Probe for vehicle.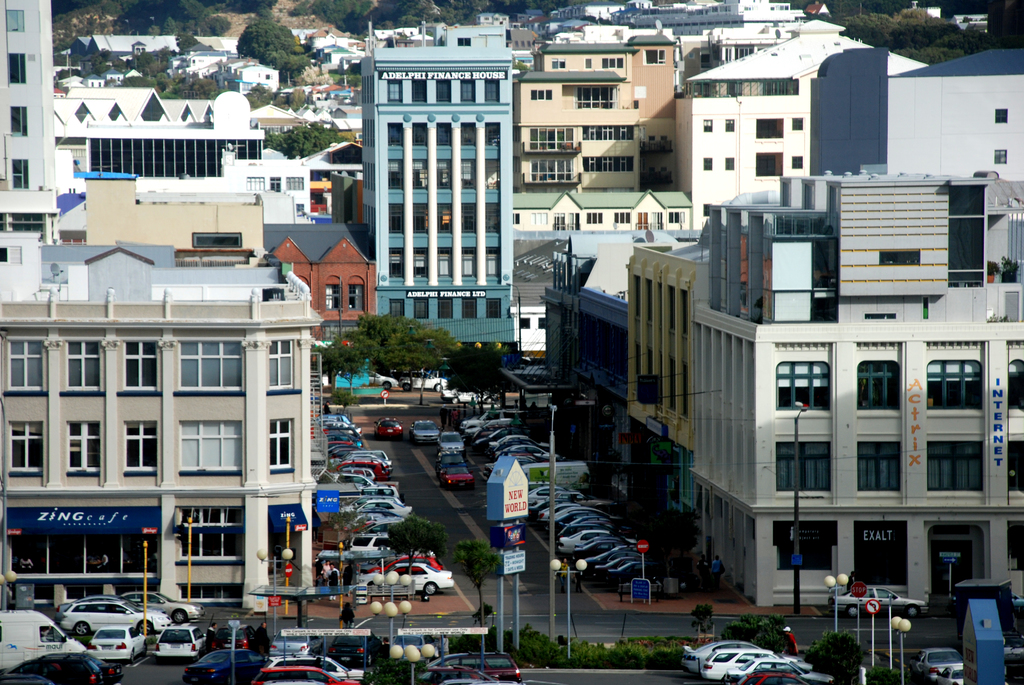
Probe result: box=[703, 645, 770, 677].
